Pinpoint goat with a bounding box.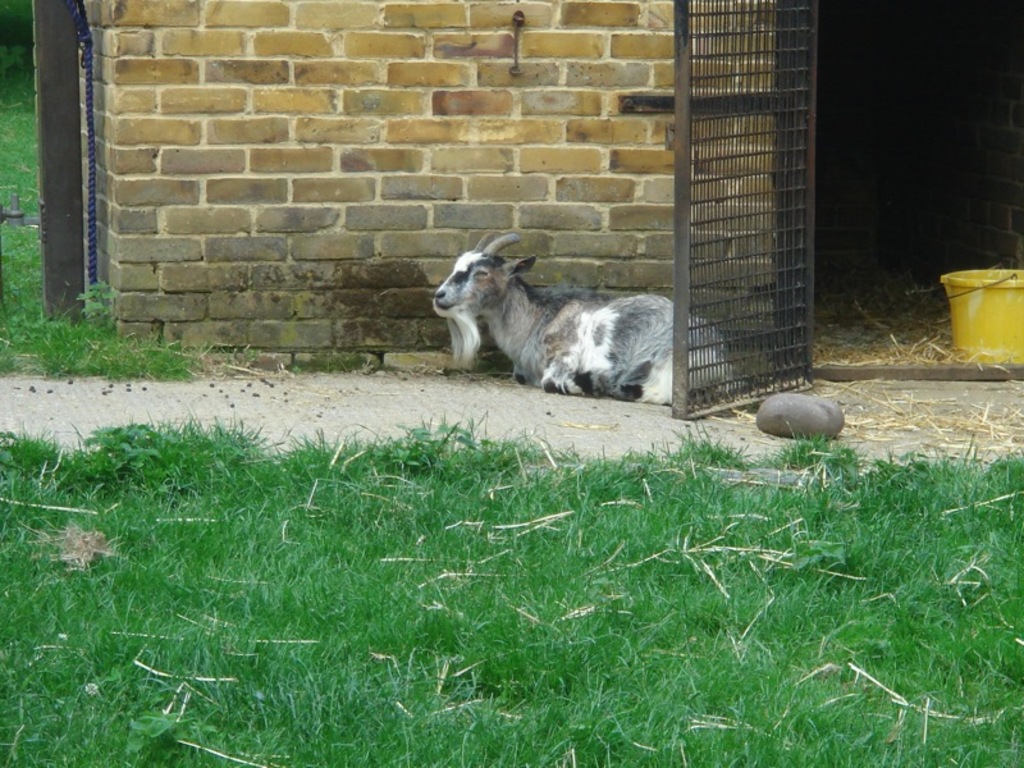
rect(434, 232, 689, 406).
